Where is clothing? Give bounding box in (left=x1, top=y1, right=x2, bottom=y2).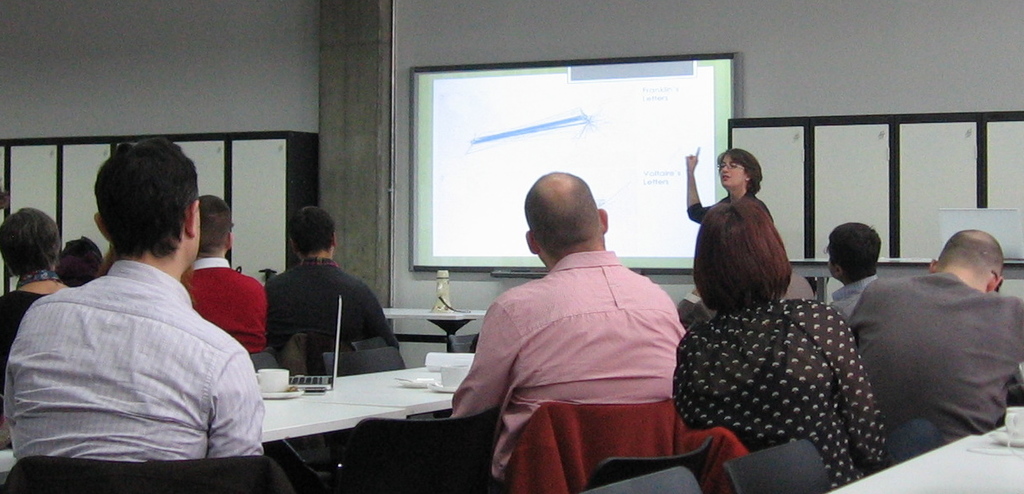
(left=445, top=250, right=686, bottom=474).
